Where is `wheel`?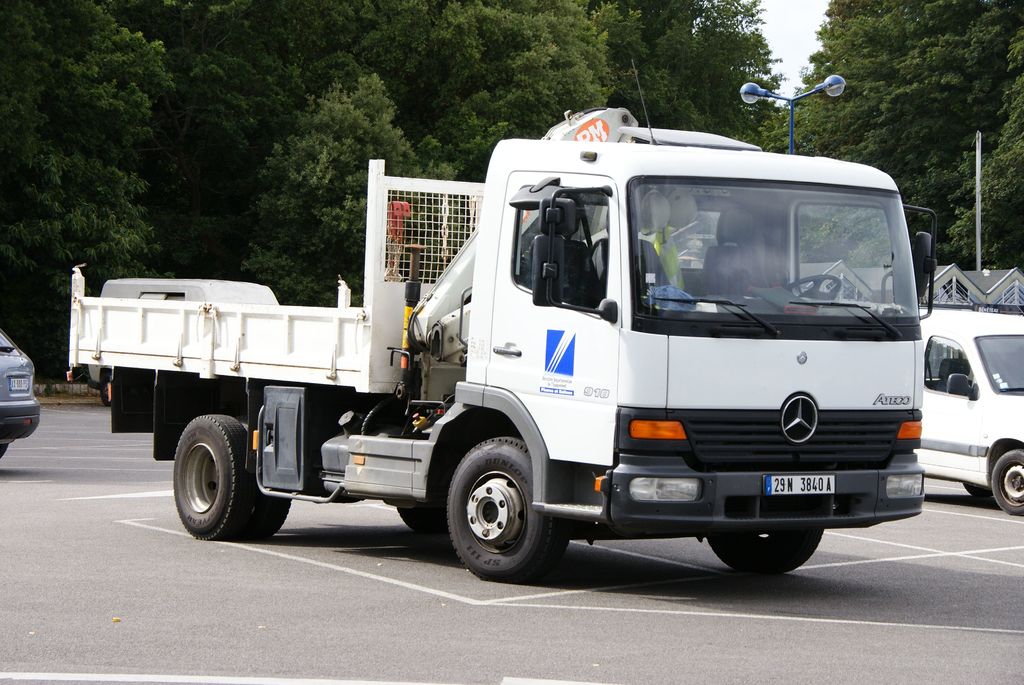
box=[789, 271, 840, 301].
